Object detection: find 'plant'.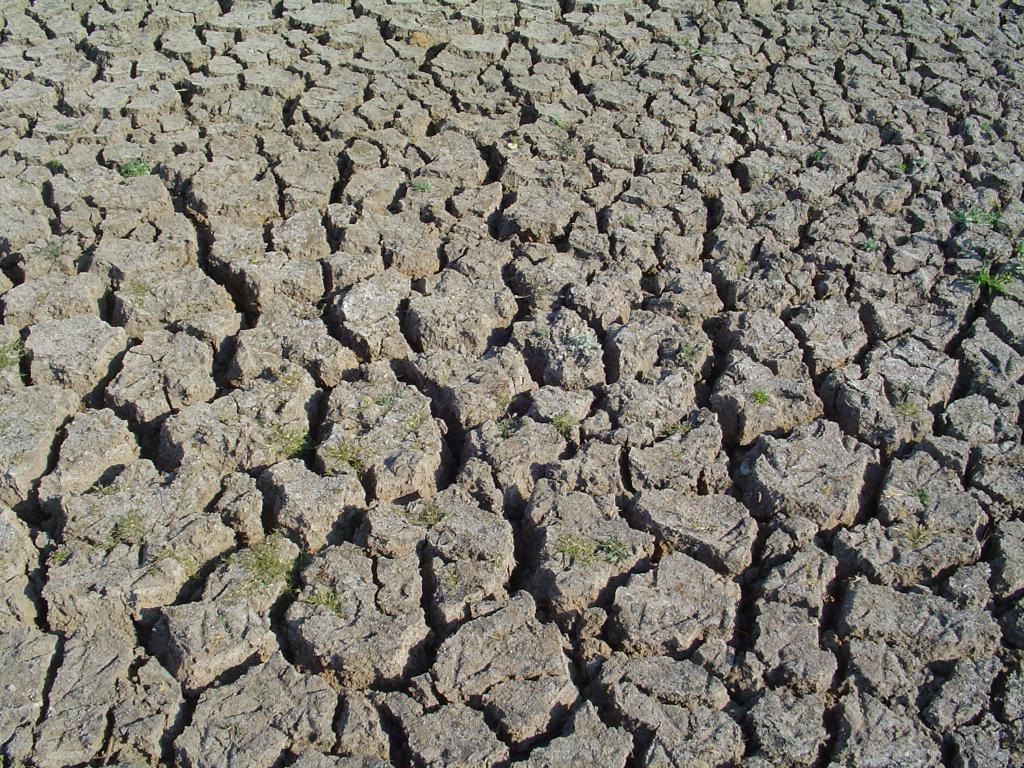
(left=621, top=210, right=635, bottom=230).
